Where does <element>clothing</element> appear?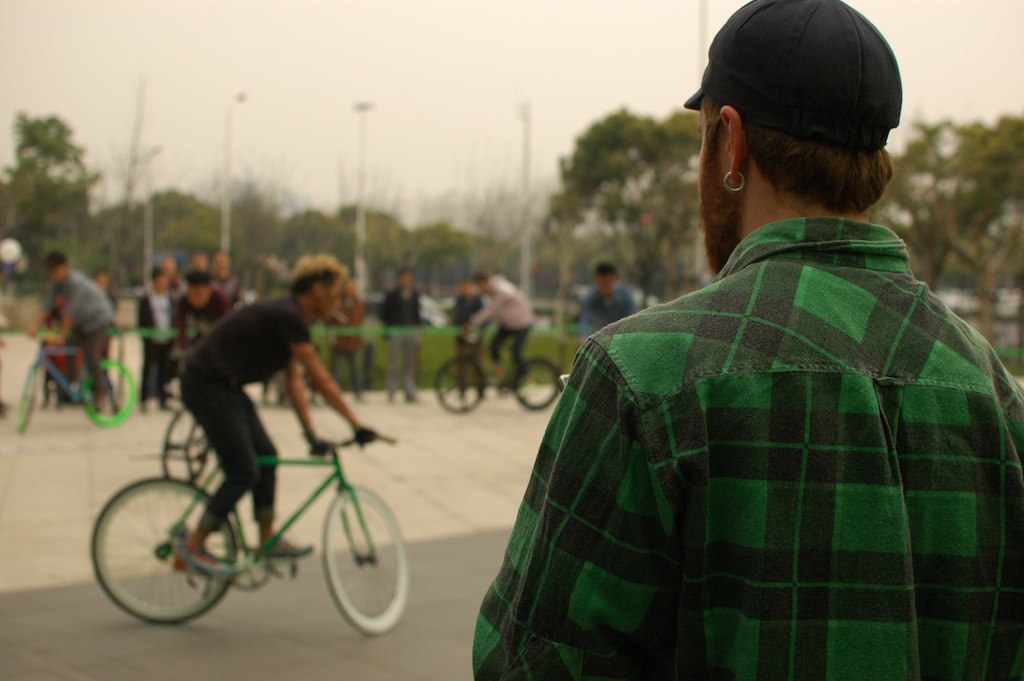
Appears at 585, 289, 642, 341.
